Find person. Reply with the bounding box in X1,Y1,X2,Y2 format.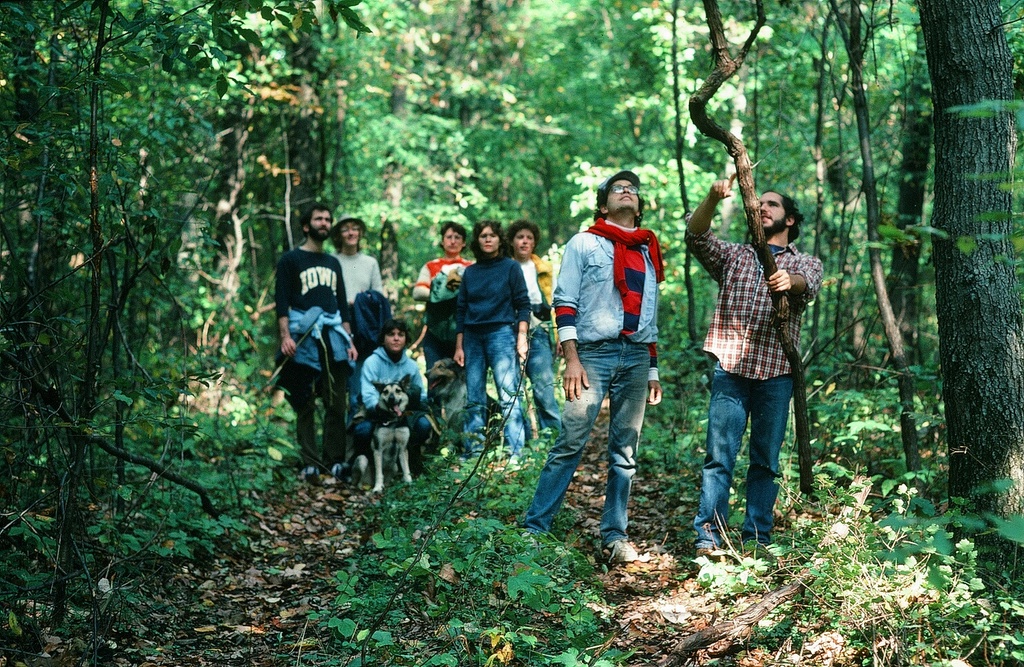
273,205,364,502.
